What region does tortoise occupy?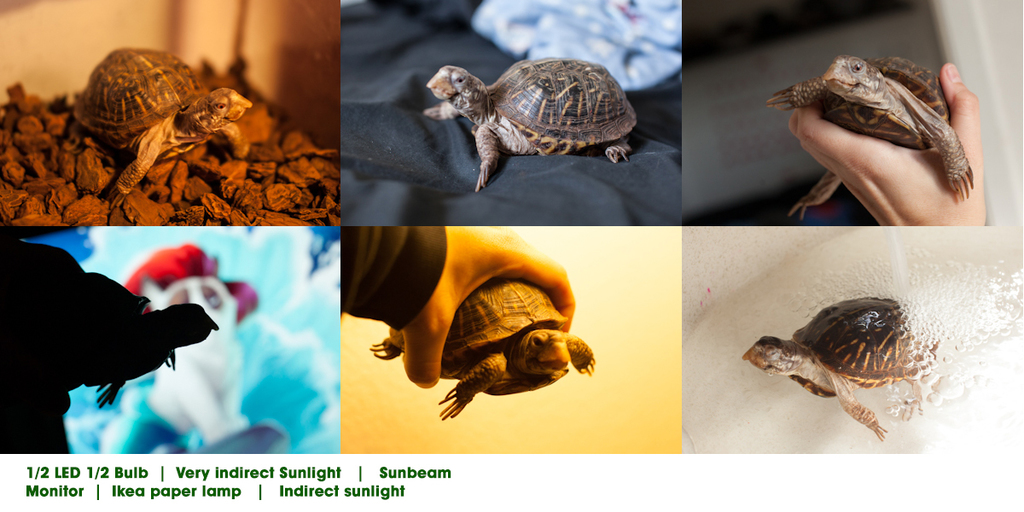
367/280/599/419.
